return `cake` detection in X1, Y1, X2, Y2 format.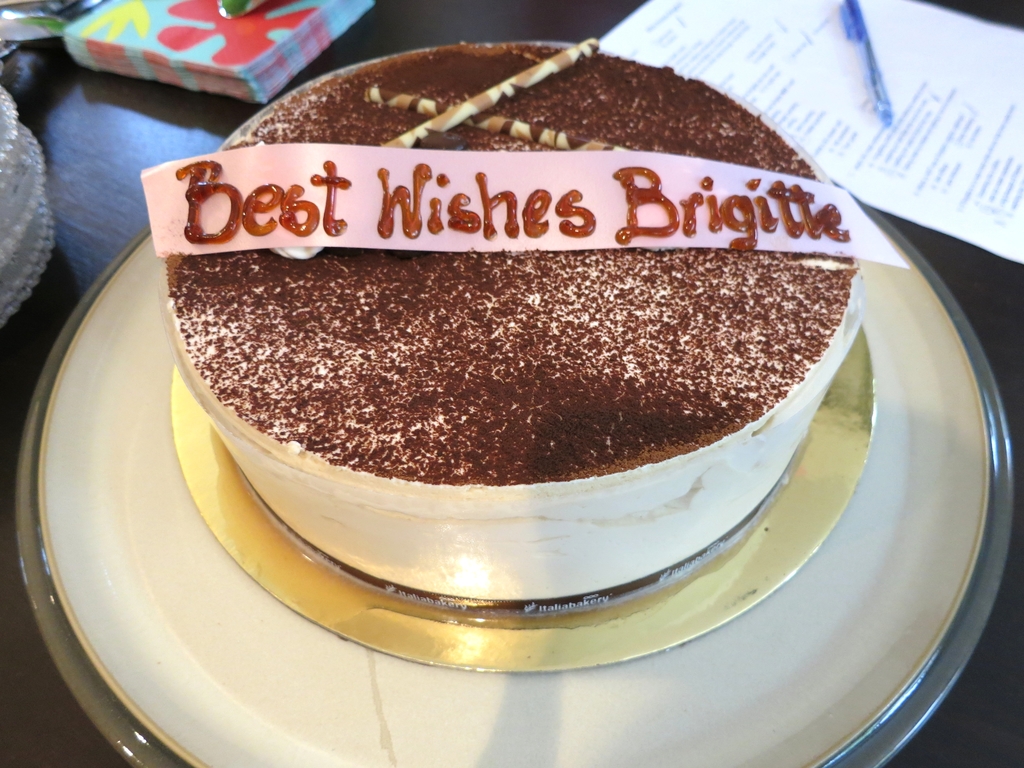
166, 44, 864, 603.
